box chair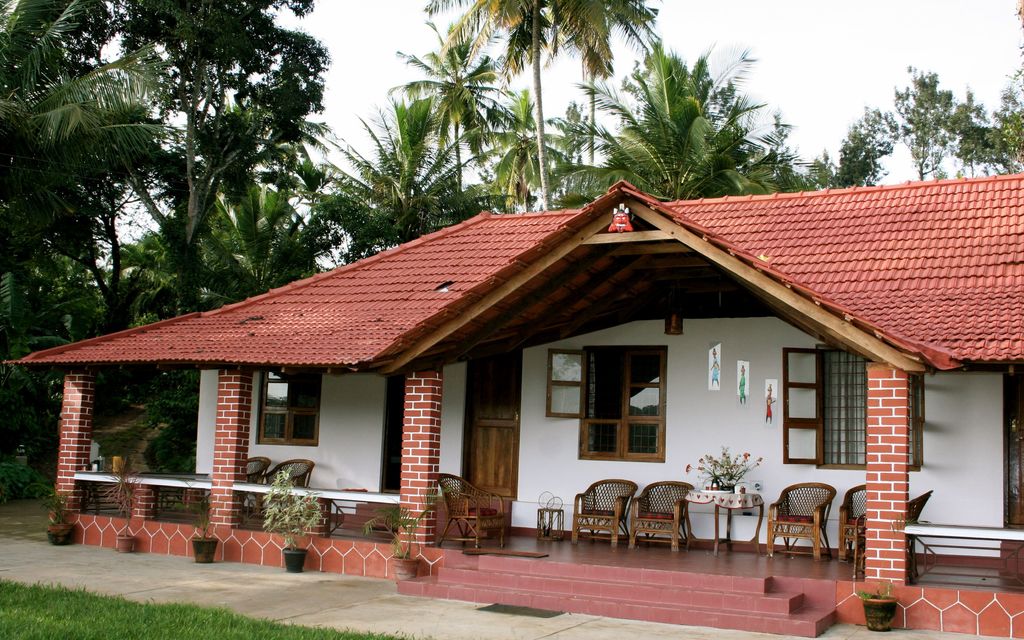
Rect(838, 485, 870, 563)
